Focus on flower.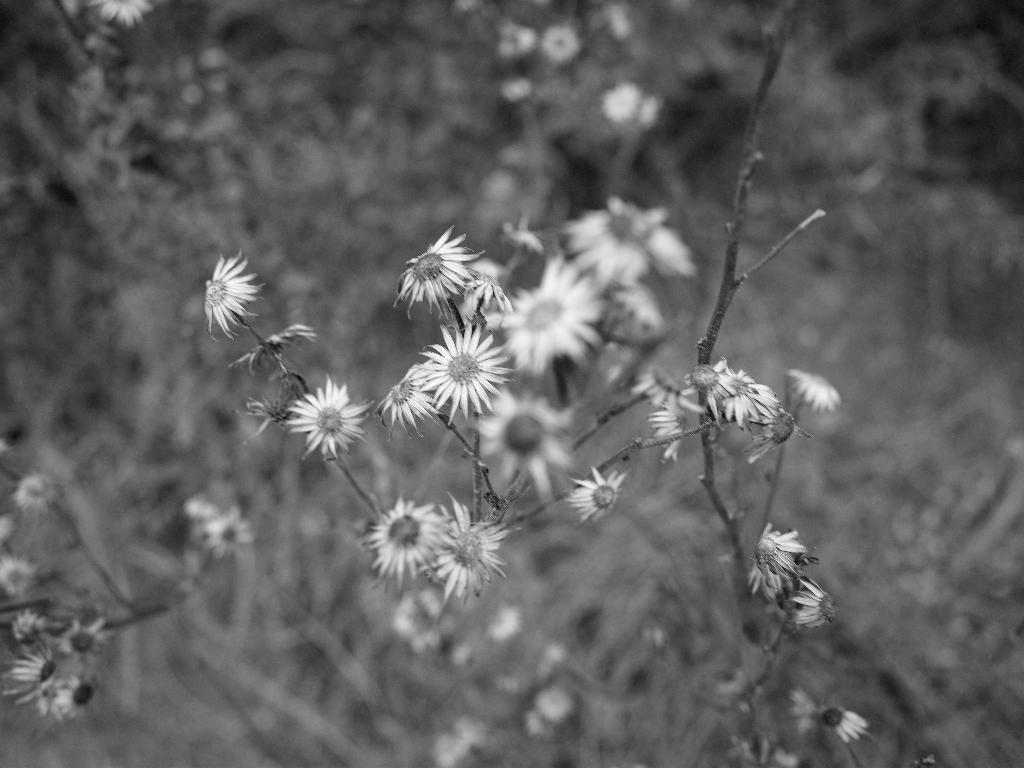
Focused at left=620, top=281, right=669, bottom=330.
